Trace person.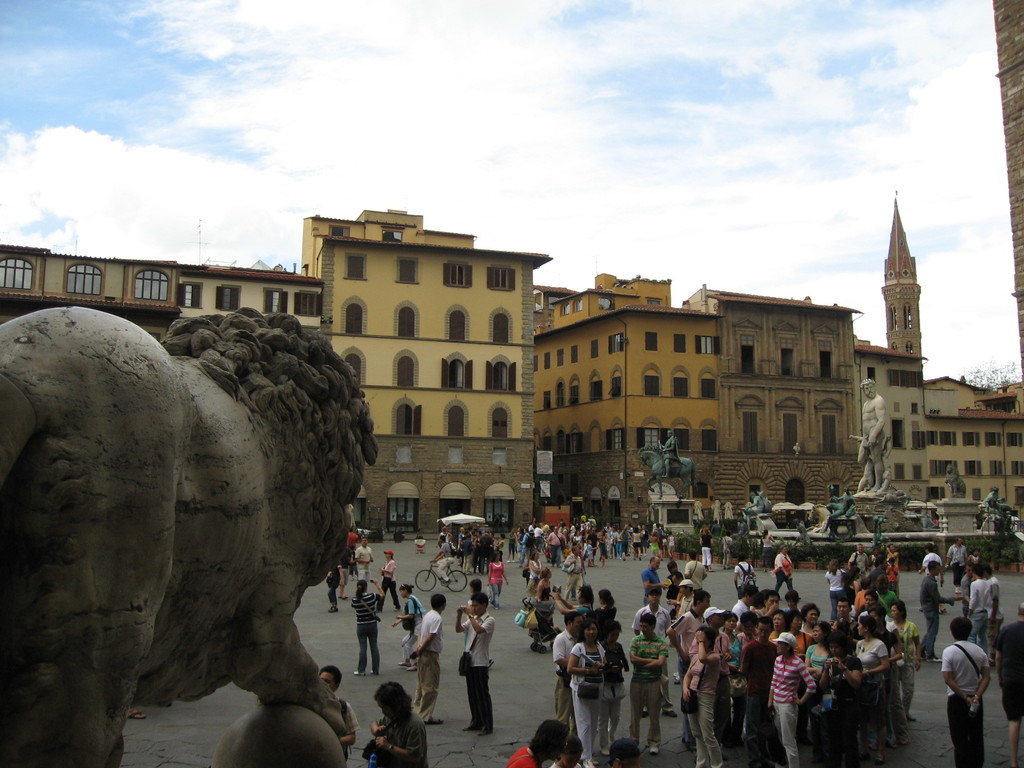
Traced to 431, 536, 459, 583.
